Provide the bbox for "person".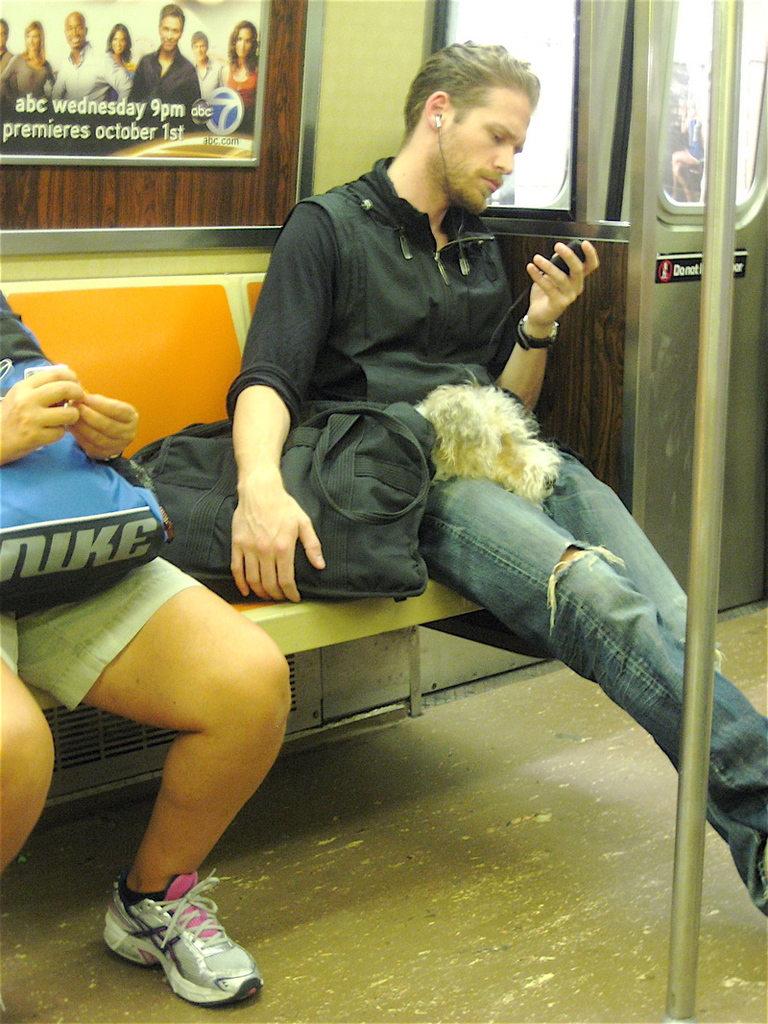
<region>229, 24, 259, 121</region>.
